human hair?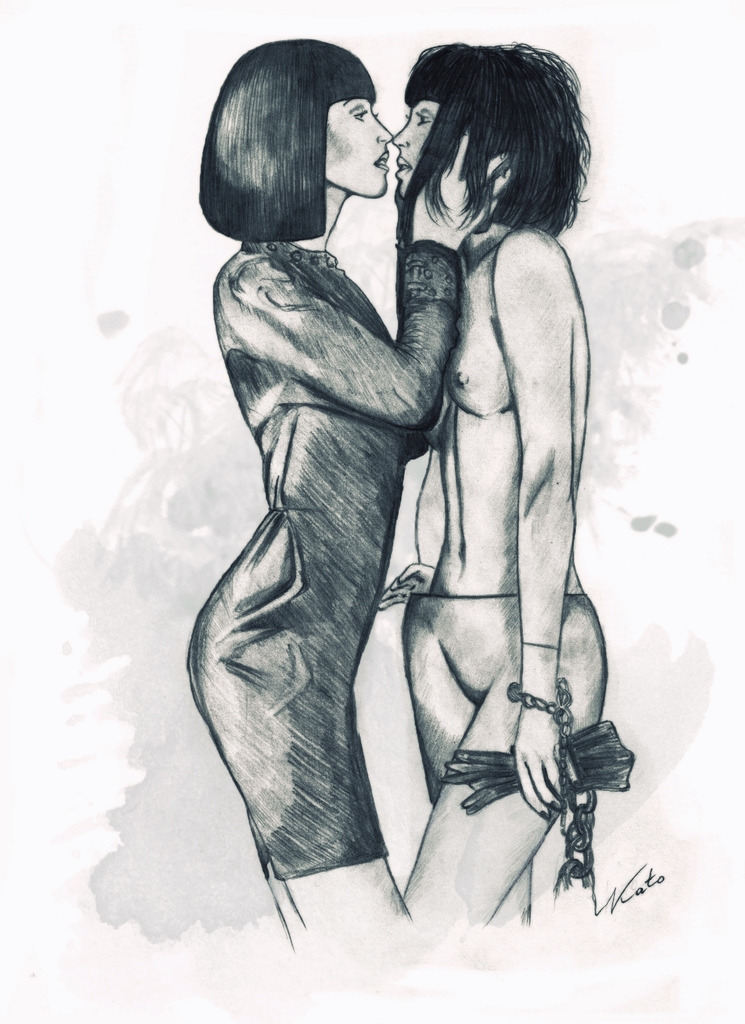
bbox=[397, 42, 585, 263]
